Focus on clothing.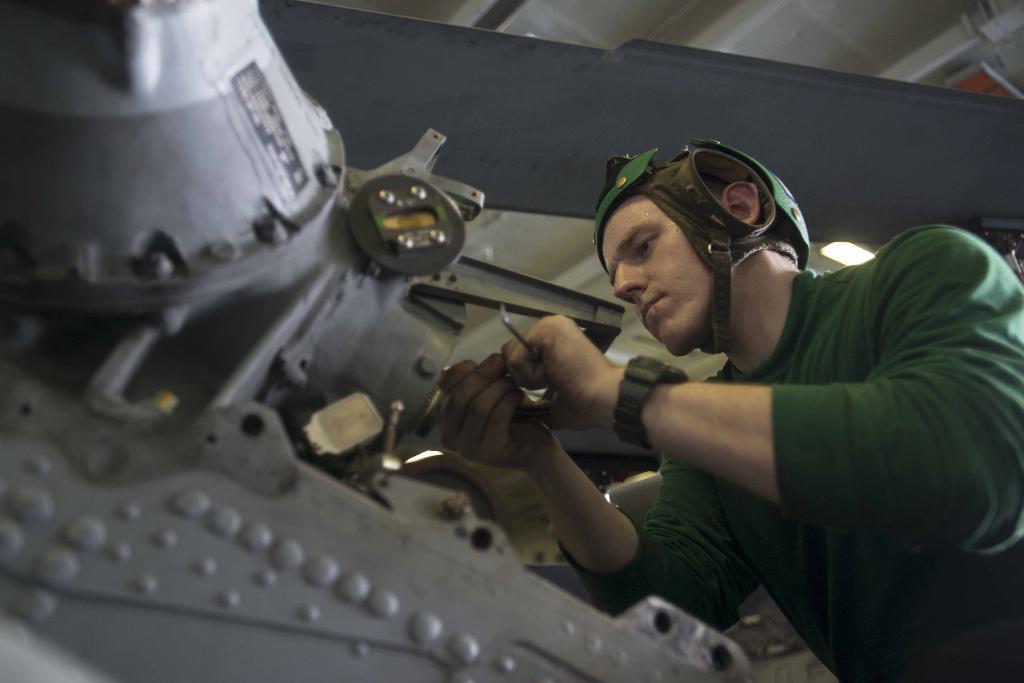
Focused at 559, 225, 1023, 682.
